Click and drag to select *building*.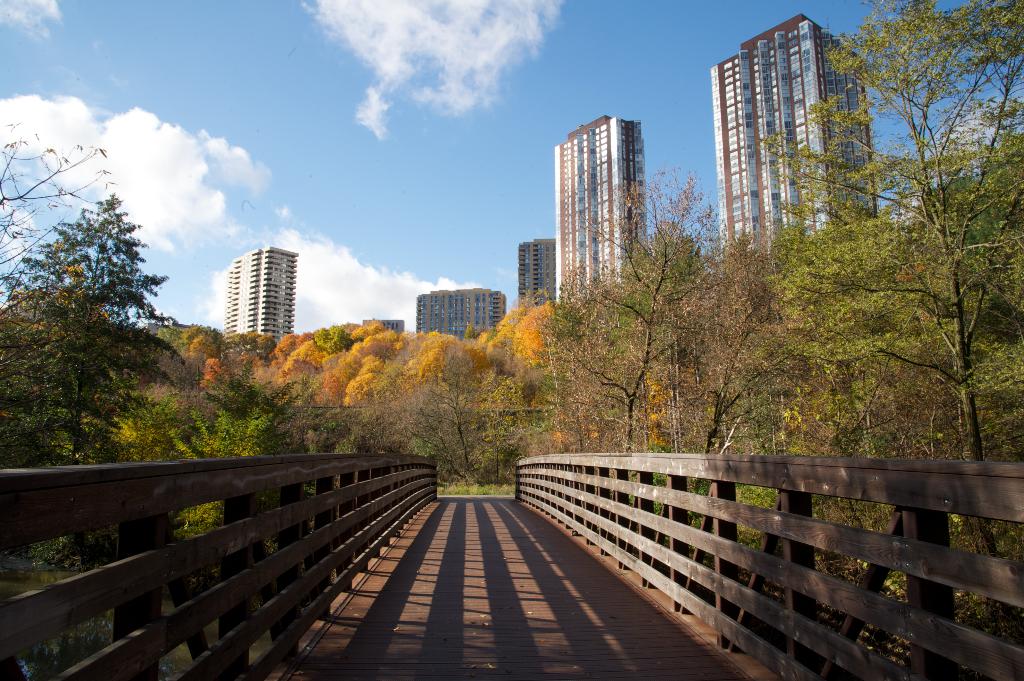
Selection: x1=519 y1=239 x2=557 y2=310.
